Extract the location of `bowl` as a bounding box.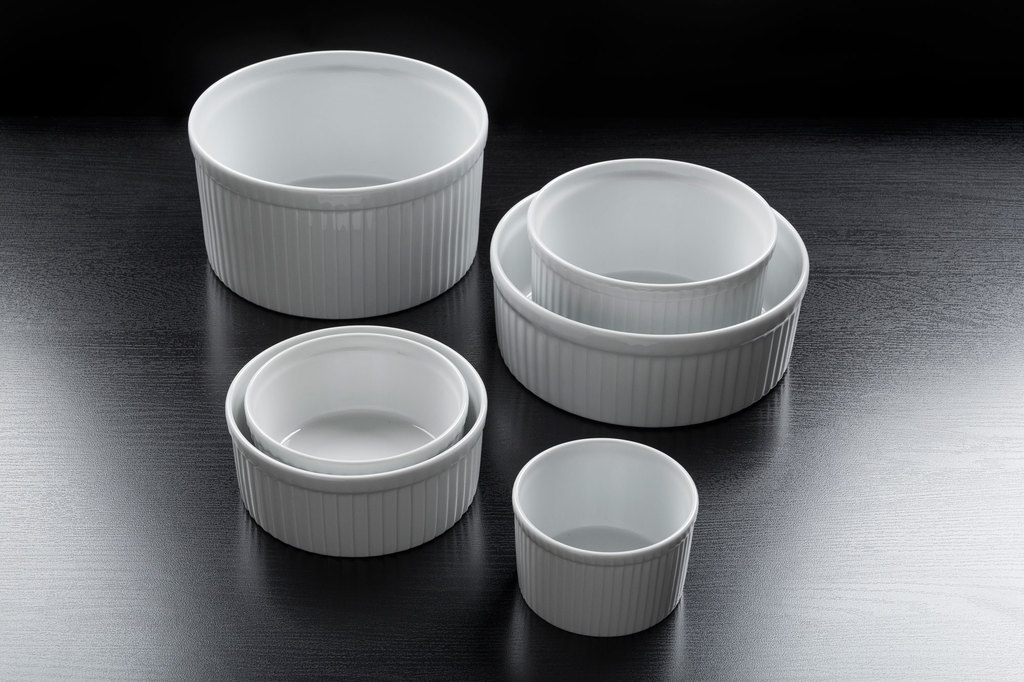
<box>243,331,468,475</box>.
